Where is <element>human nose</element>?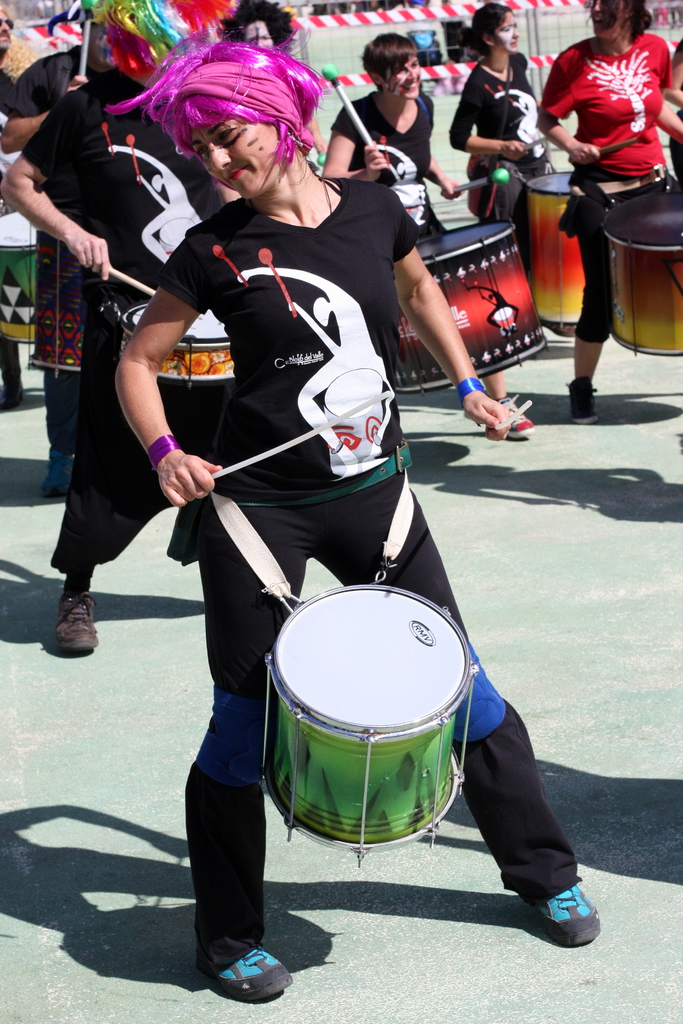
[0, 23, 12, 35].
